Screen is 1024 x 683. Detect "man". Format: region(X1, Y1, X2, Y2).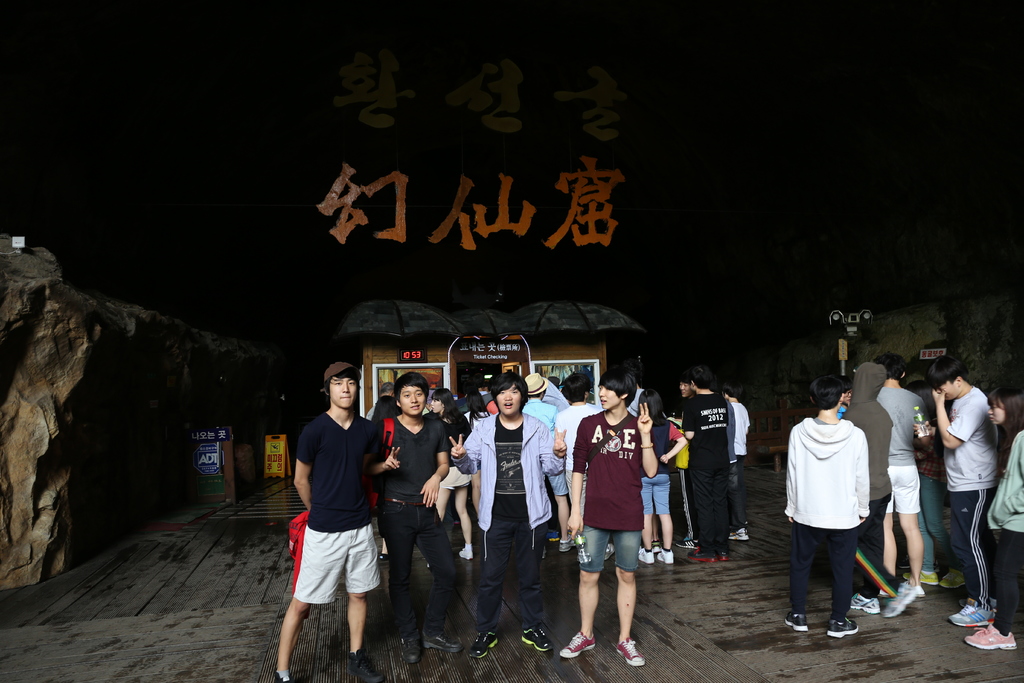
region(671, 383, 693, 504).
